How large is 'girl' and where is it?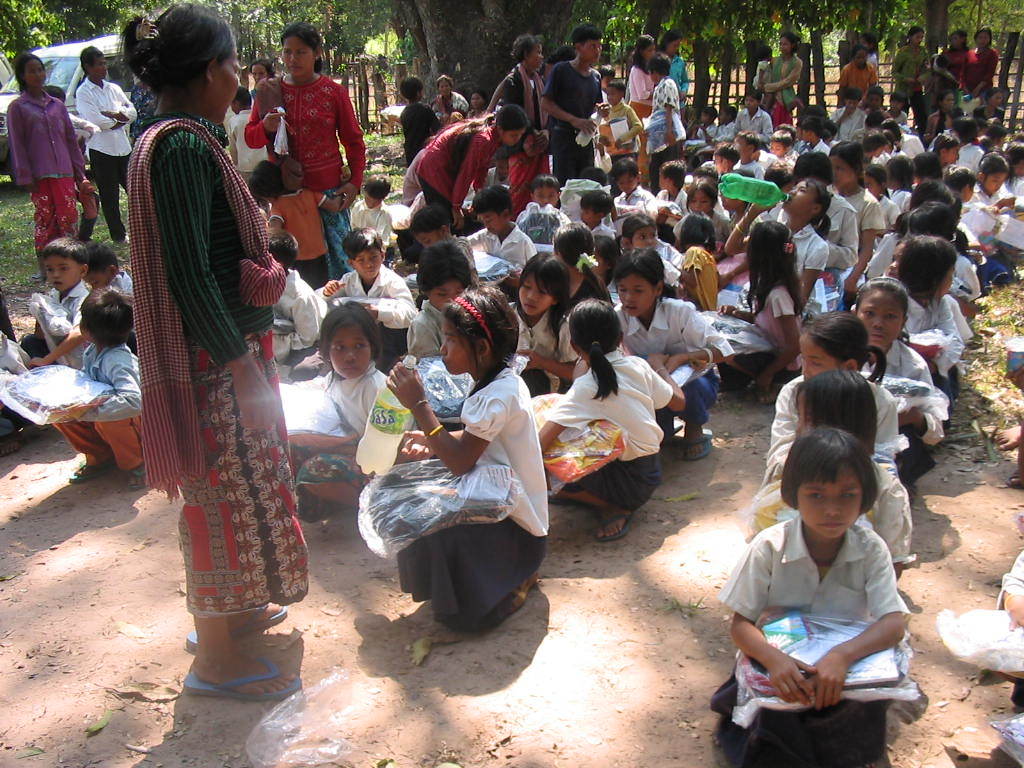
Bounding box: 705 218 804 400.
